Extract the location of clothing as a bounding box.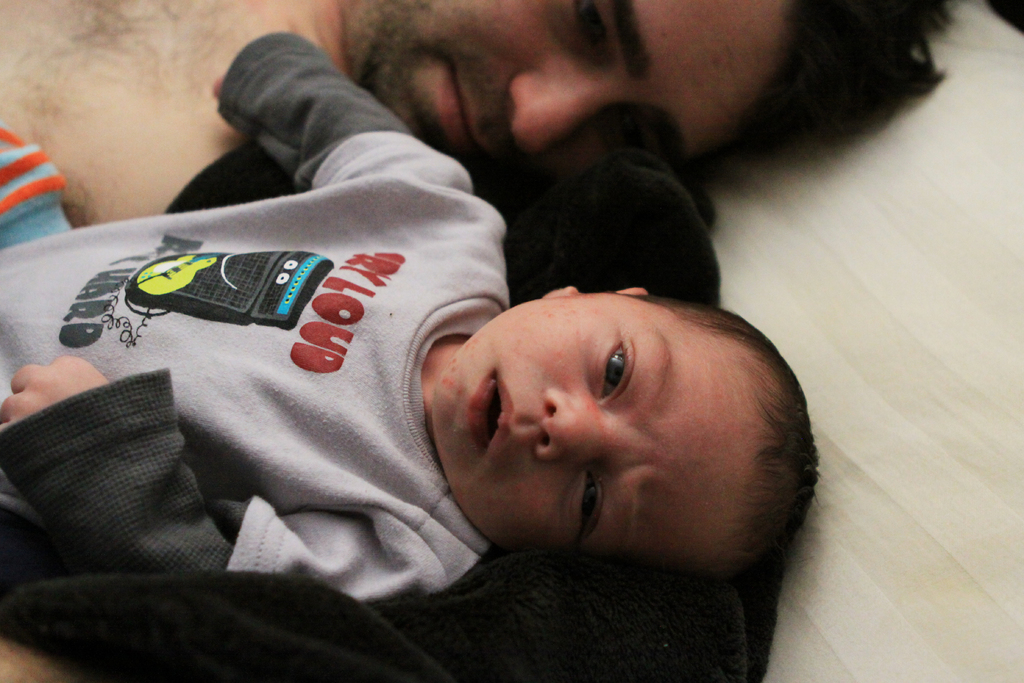
0/33/515/607.
